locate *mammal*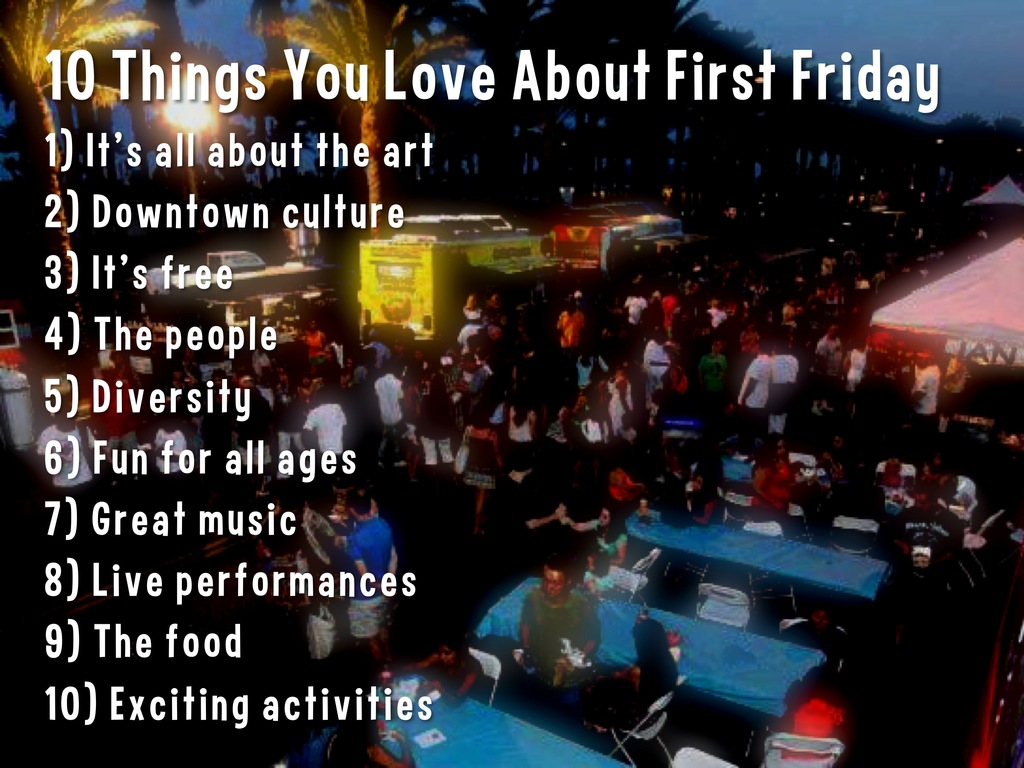
<region>515, 557, 594, 699</region>
